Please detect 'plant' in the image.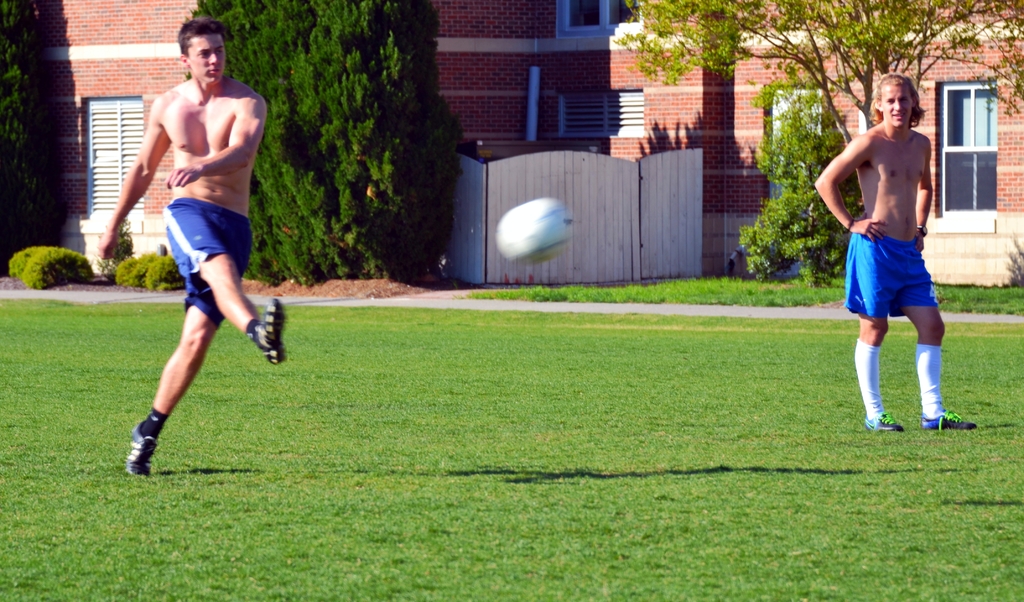
l=109, t=251, r=157, b=293.
